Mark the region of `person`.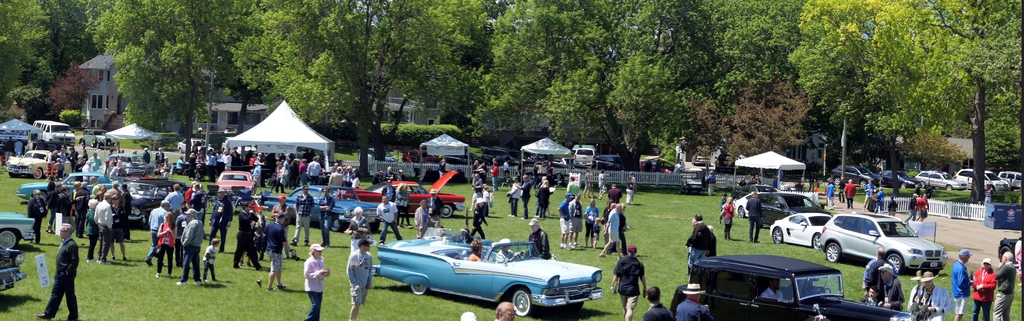
Region: {"left": 494, "top": 239, "right": 528, "bottom": 263}.
